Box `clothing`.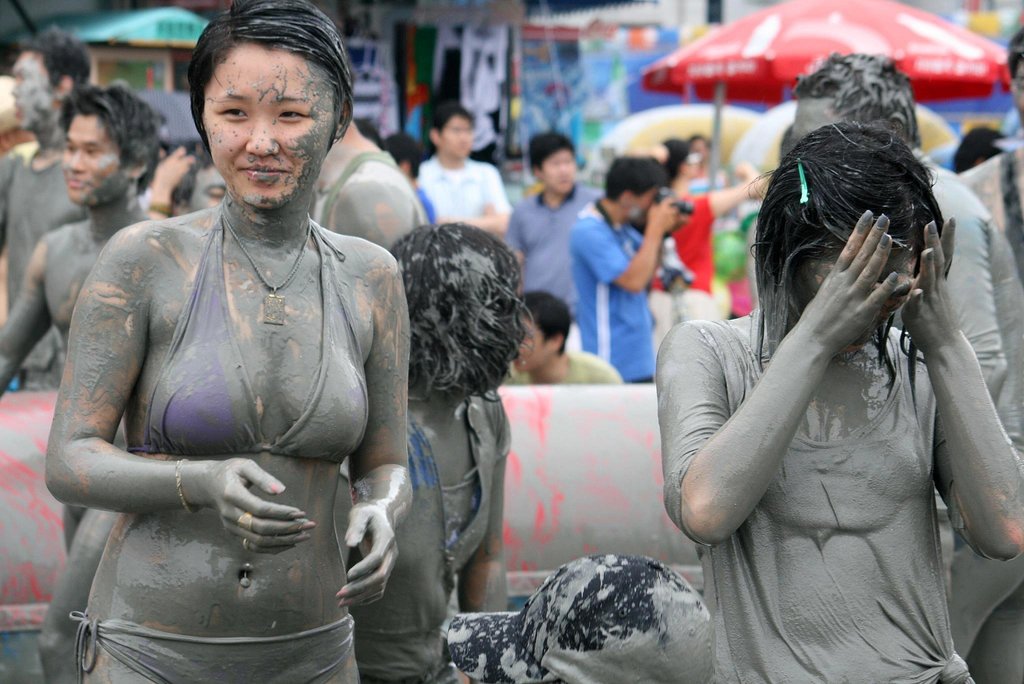
[502, 181, 593, 308].
